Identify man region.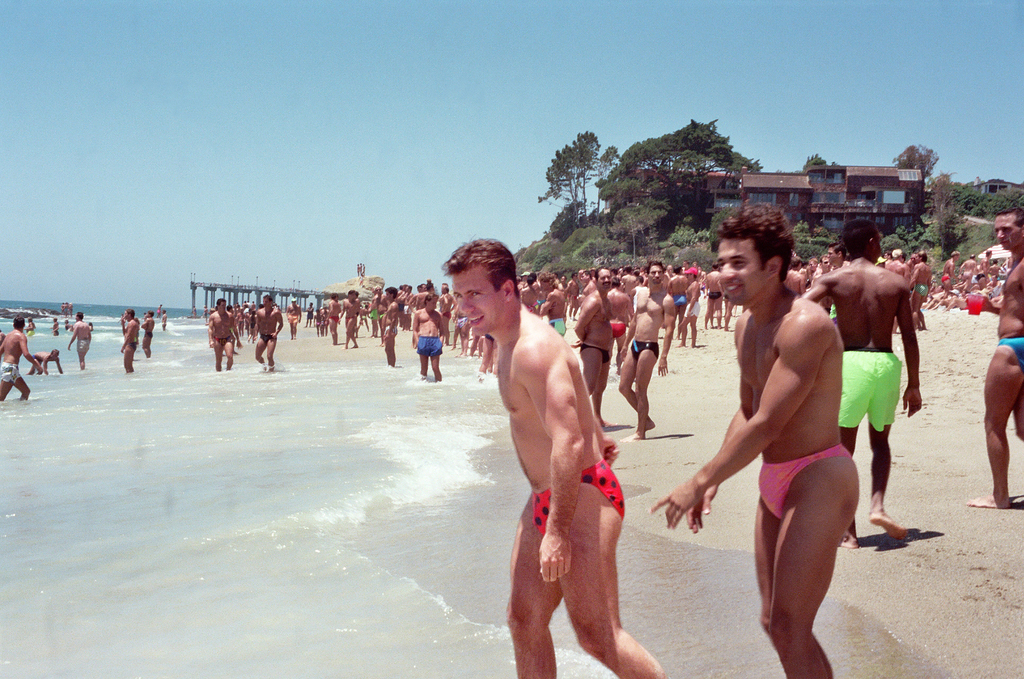
Region: rect(24, 348, 63, 373).
